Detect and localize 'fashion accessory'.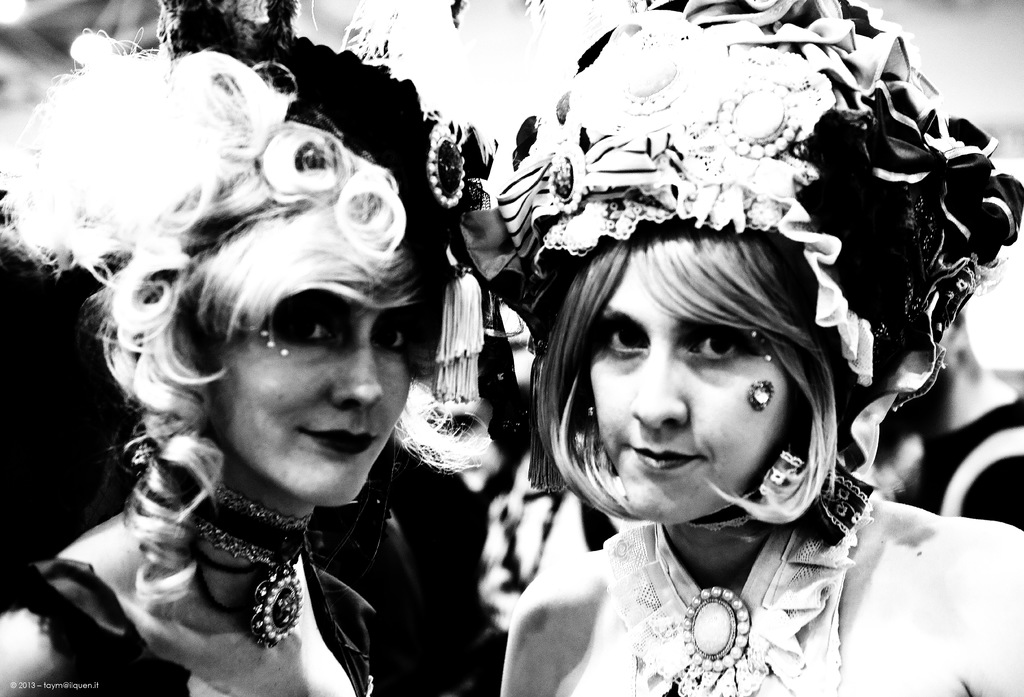
Localized at box(279, 346, 294, 363).
